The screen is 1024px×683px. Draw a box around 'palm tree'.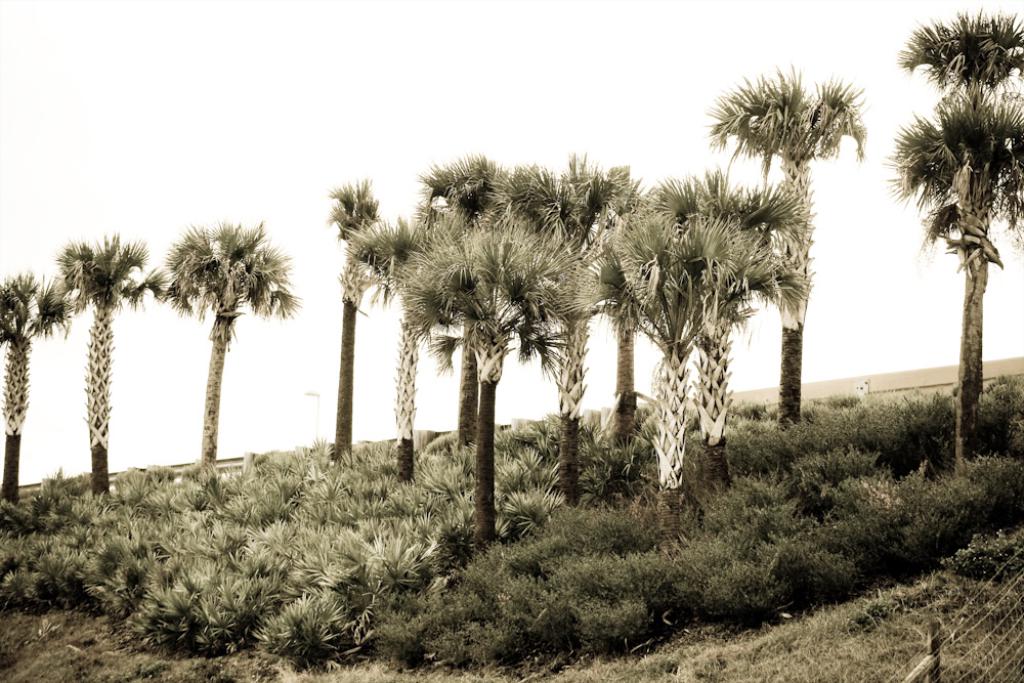
l=326, t=179, r=402, b=444.
